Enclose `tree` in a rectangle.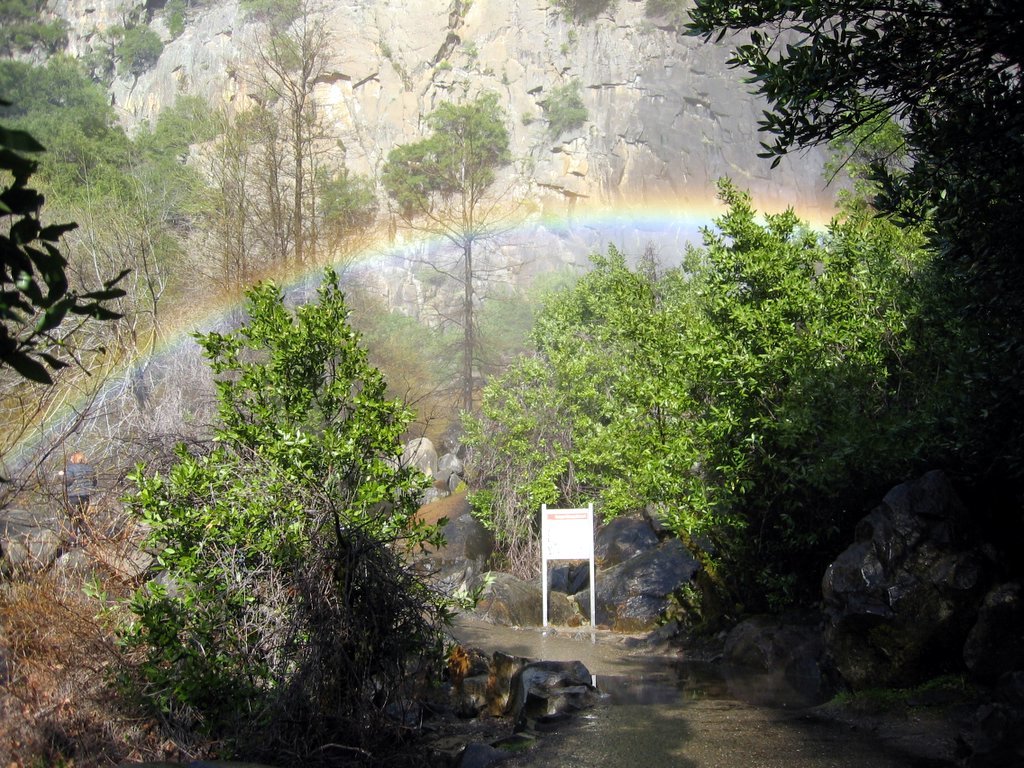
bbox(677, 0, 1023, 344).
